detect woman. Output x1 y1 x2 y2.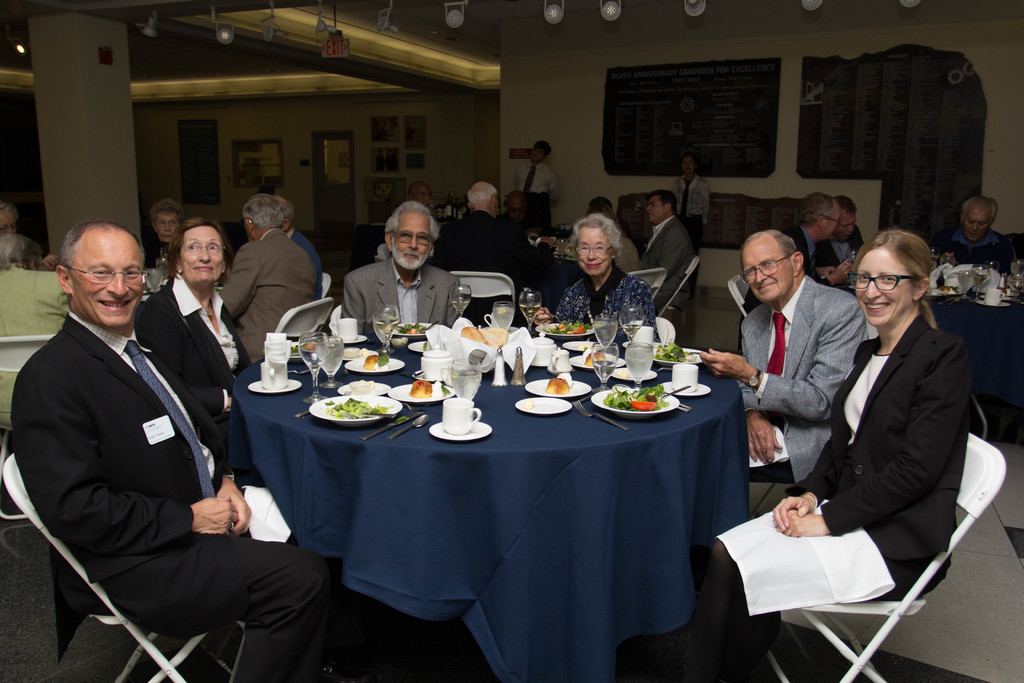
532 213 651 344.
